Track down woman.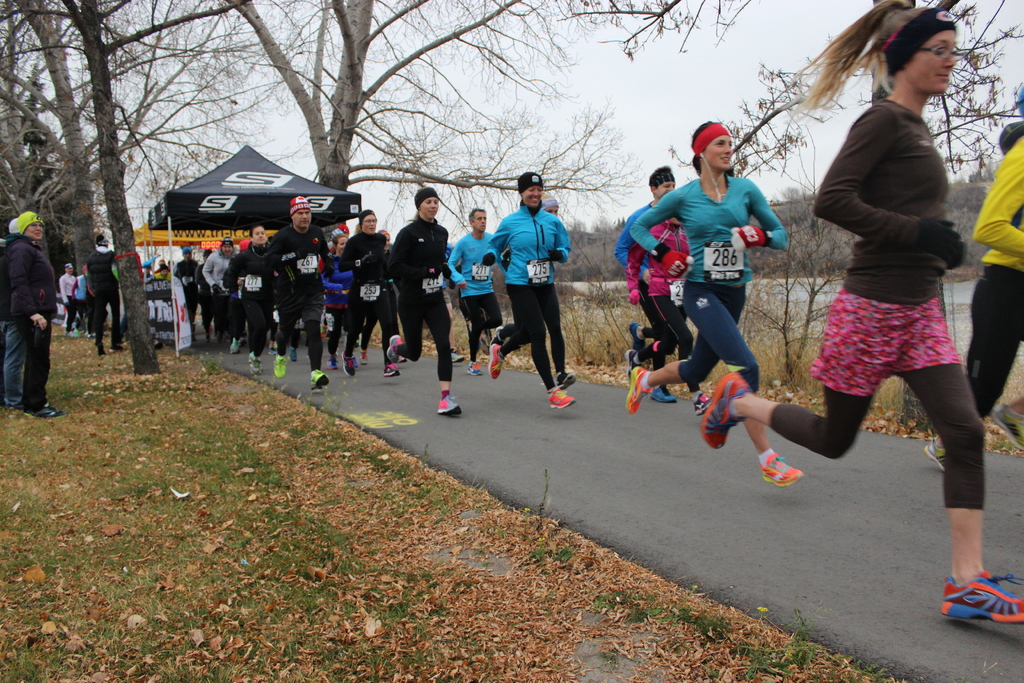
Tracked to bbox=[194, 250, 218, 338].
